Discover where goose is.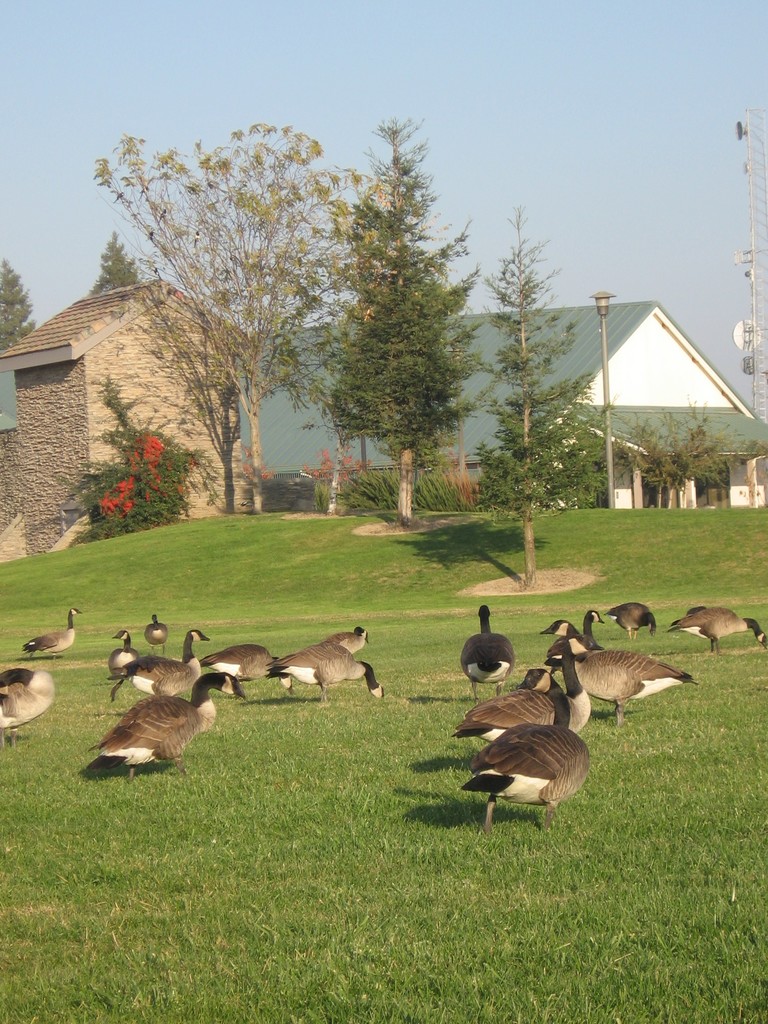
Discovered at 32,607,83,655.
